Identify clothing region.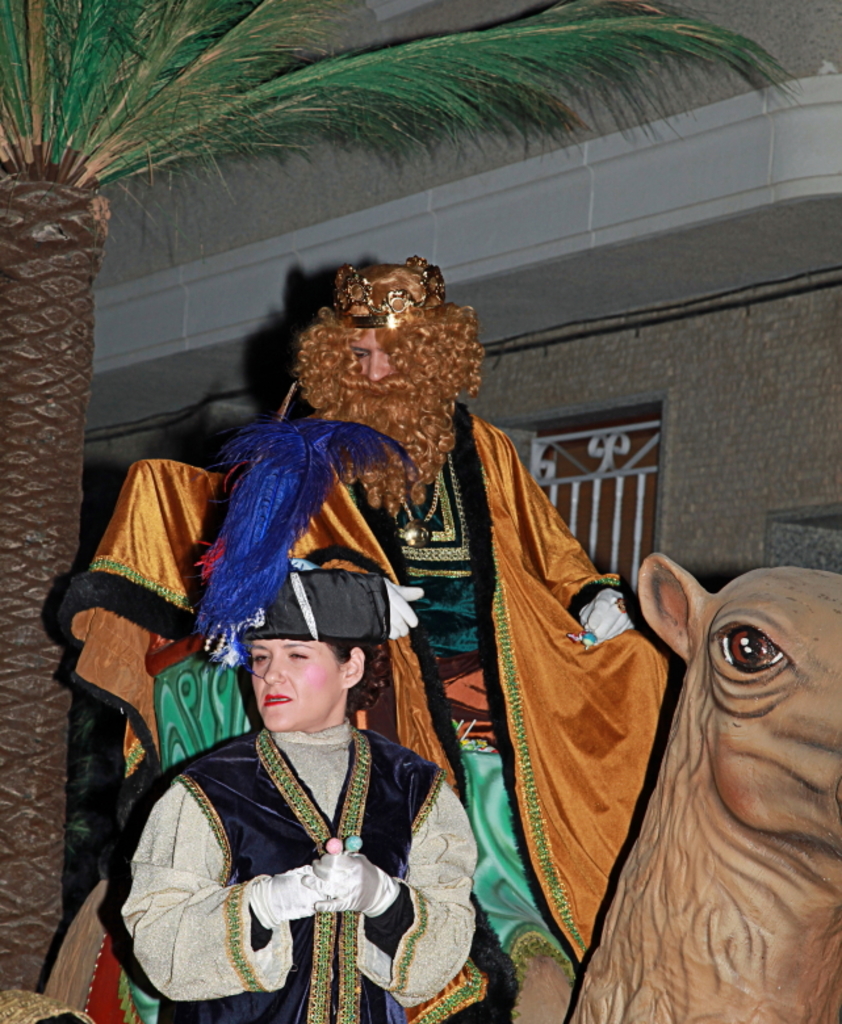
Region: select_region(56, 403, 675, 1023).
